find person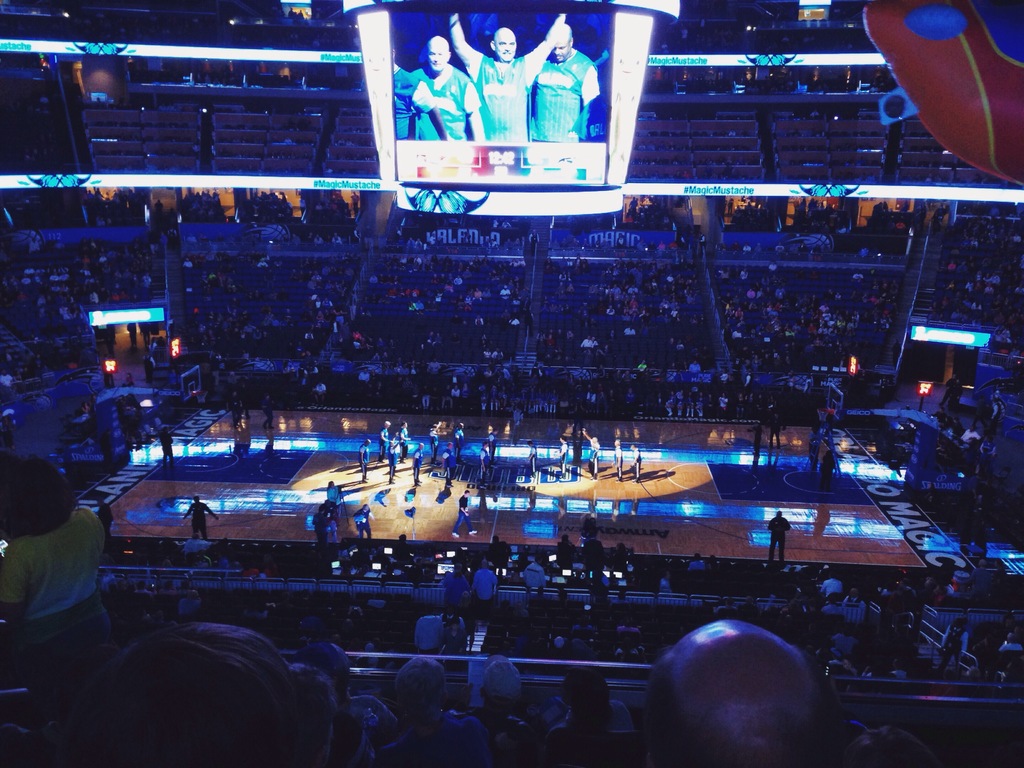
l=248, t=188, r=292, b=223
